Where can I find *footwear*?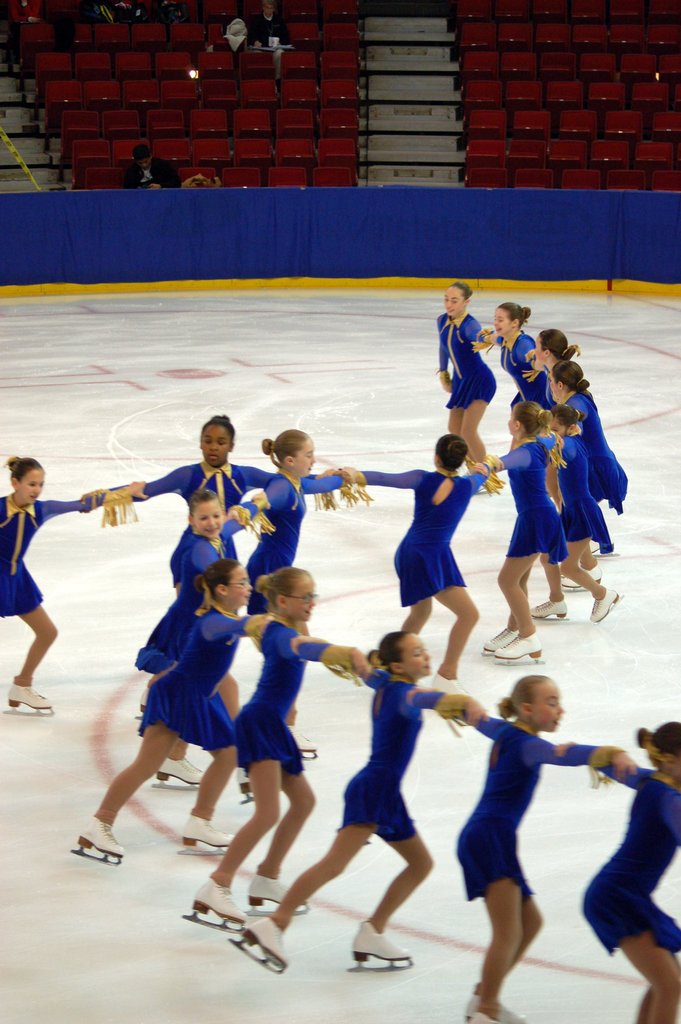
You can find it at left=356, top=906, right=418, bottom=989.
